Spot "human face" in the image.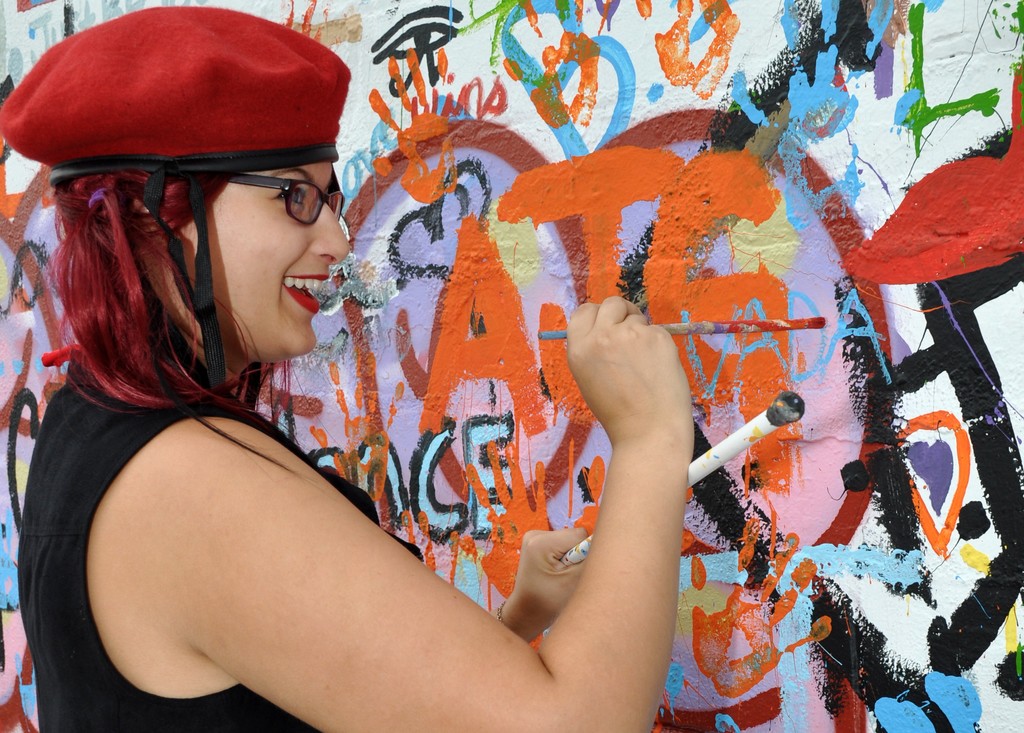
"human face" found at bbox(187, 157, 347, 343).
